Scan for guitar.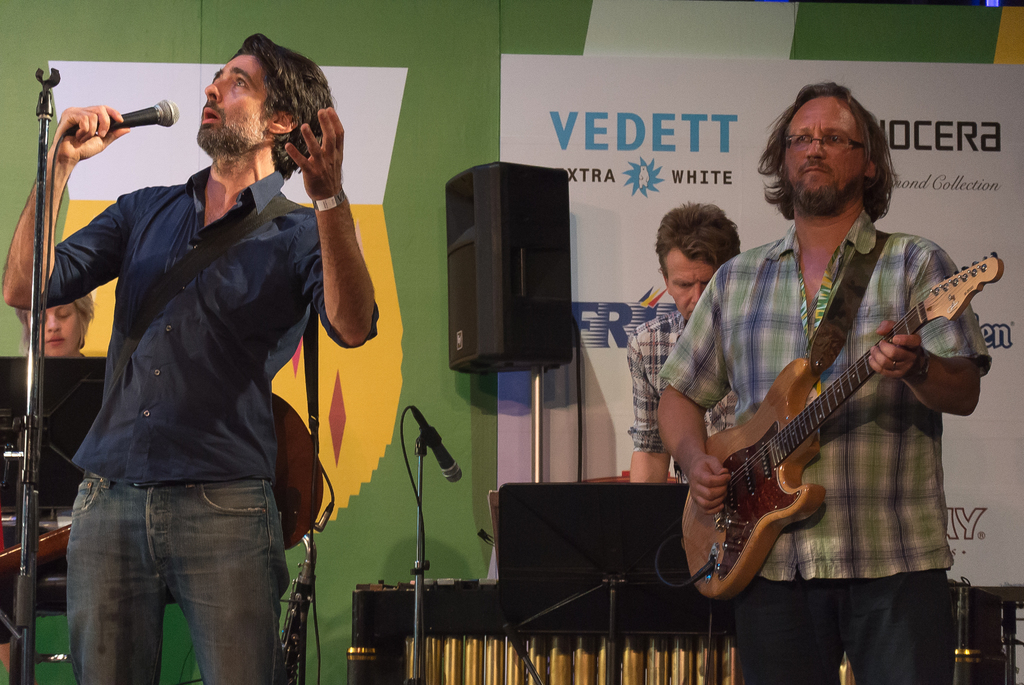
Scan result: box(679, 248, 1005, 605).
